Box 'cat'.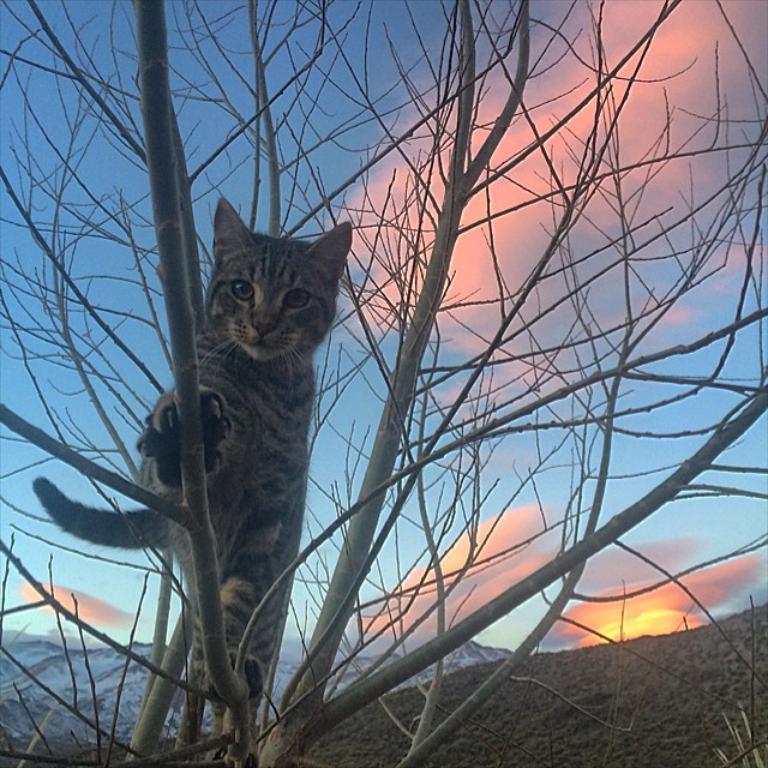
(28,191,355,757).
